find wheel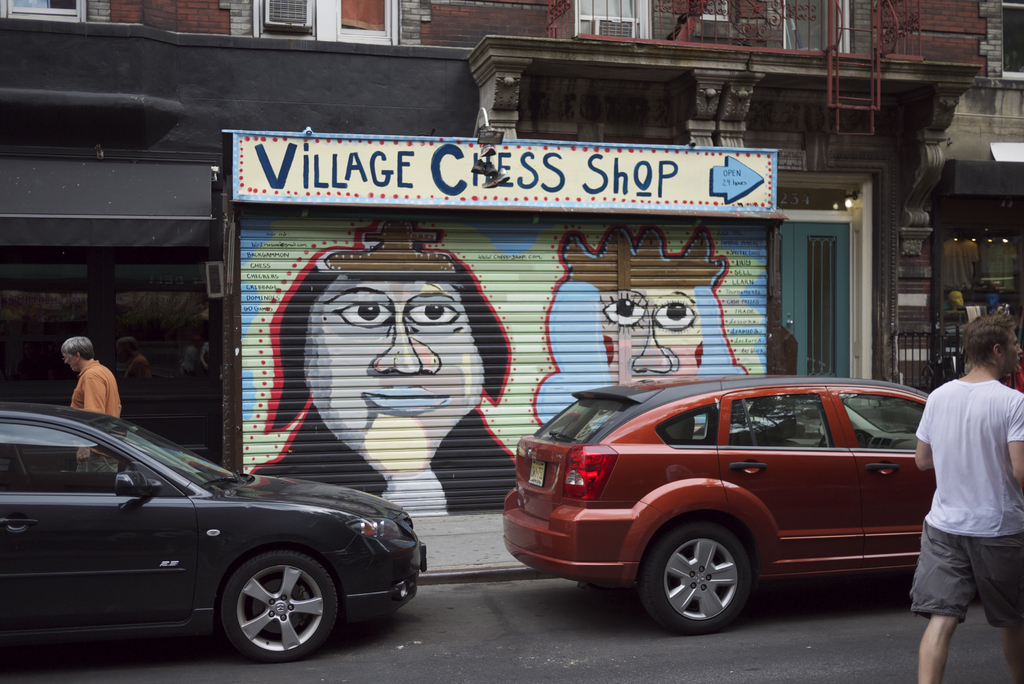
Rect(635, 520, 753, 630)
